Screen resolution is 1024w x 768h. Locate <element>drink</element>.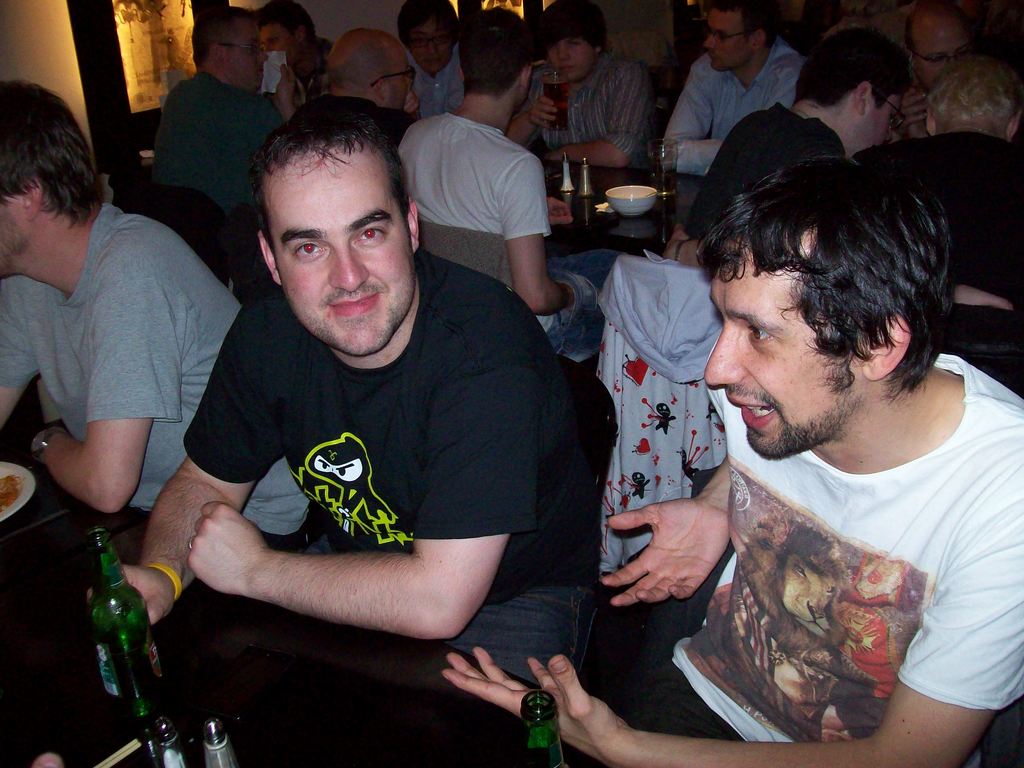
<box>650,170,671,196</box>.
